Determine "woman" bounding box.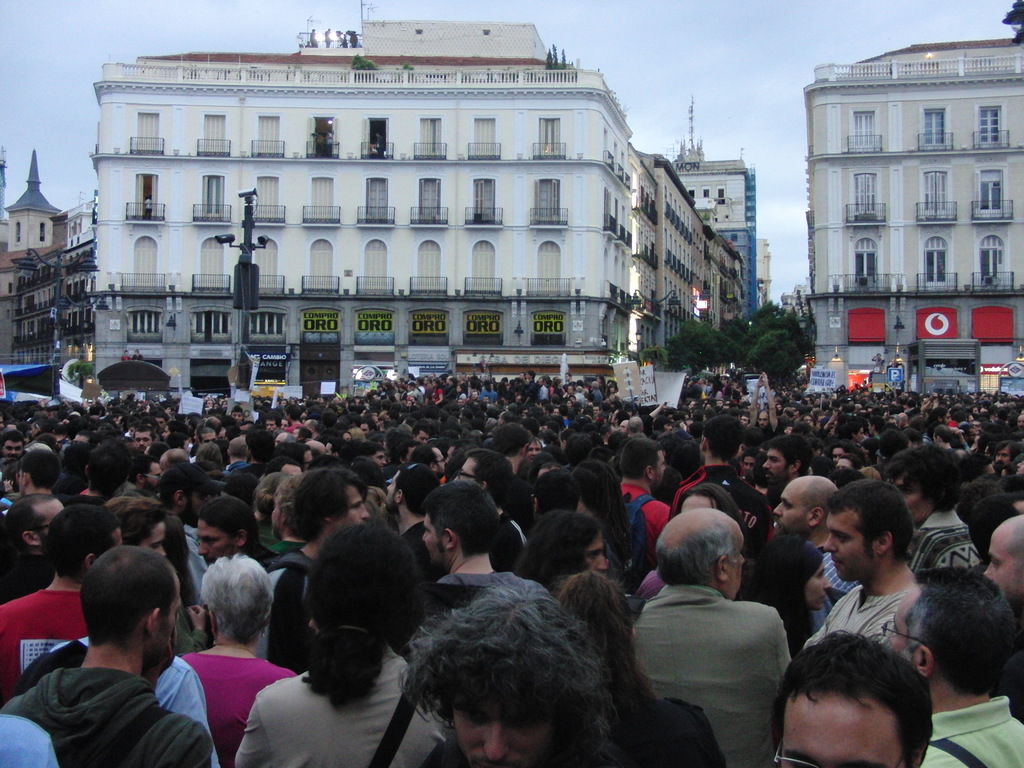
Determined: [left=554, top=564, right=732, bottom=767].
